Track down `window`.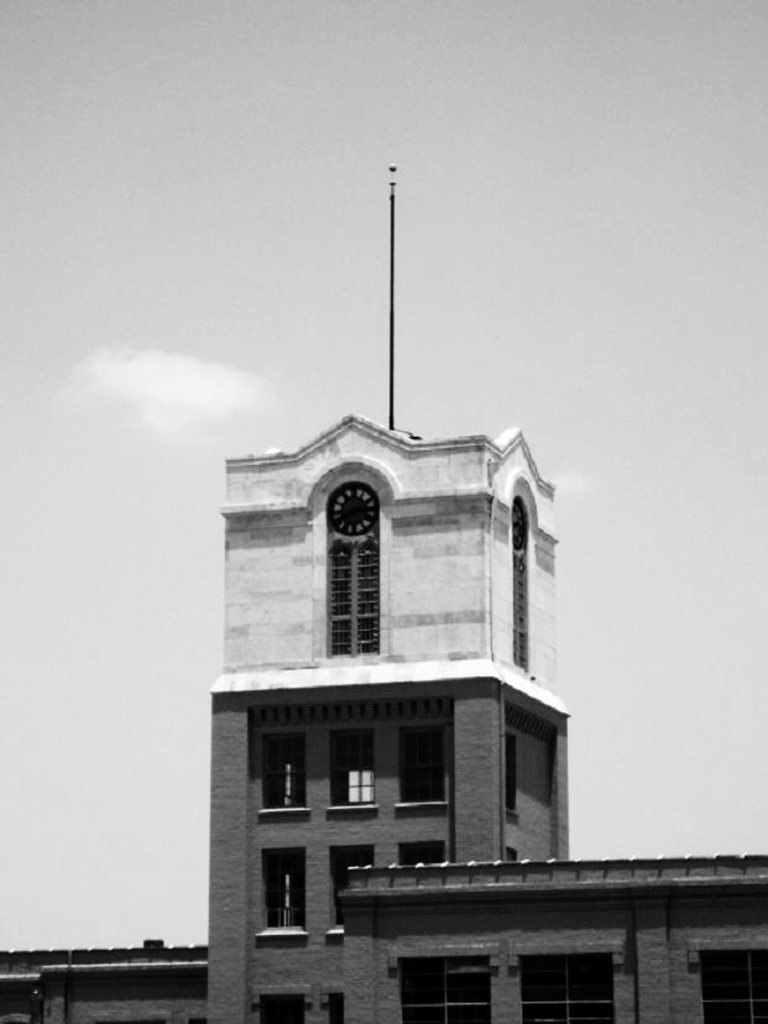
Tracked to x1=260 y1=733 x2=310 y2=811.
